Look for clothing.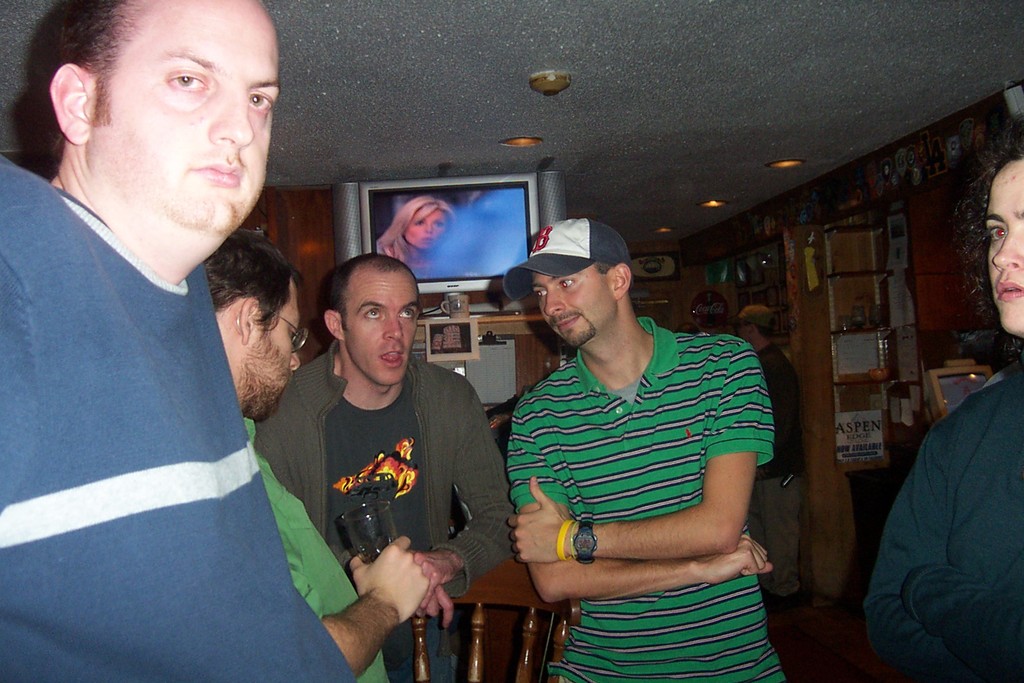
Found: [0,152,359,682].
